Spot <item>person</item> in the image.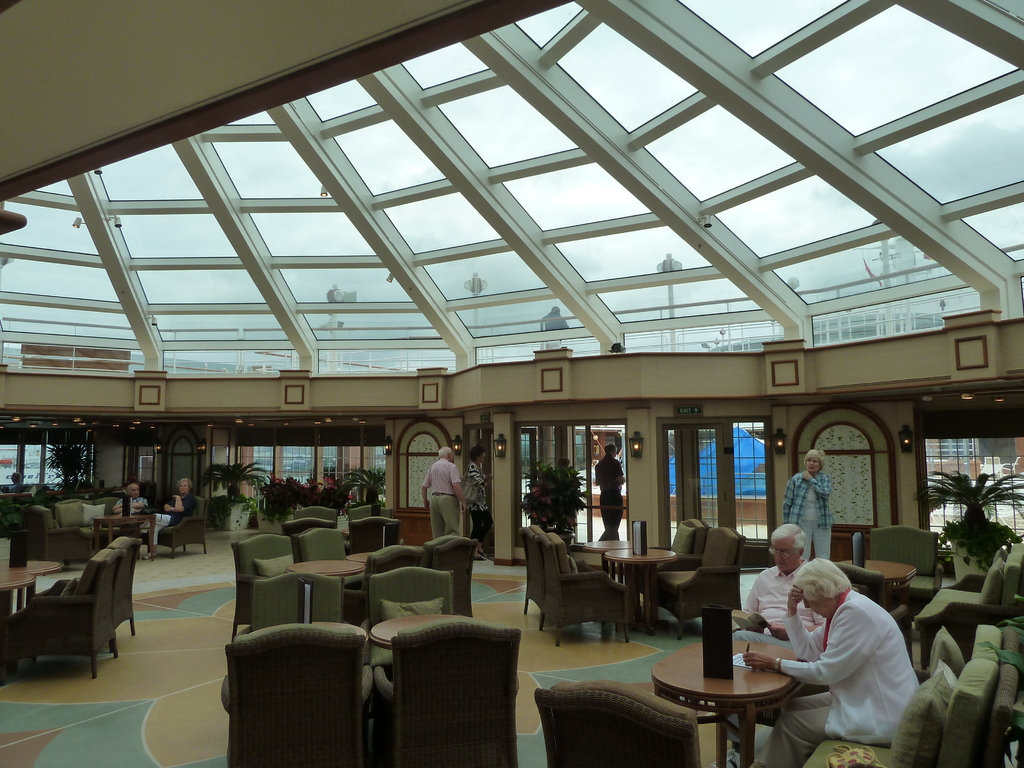
<item>person</item> found at [419, 447, 466, 536].
